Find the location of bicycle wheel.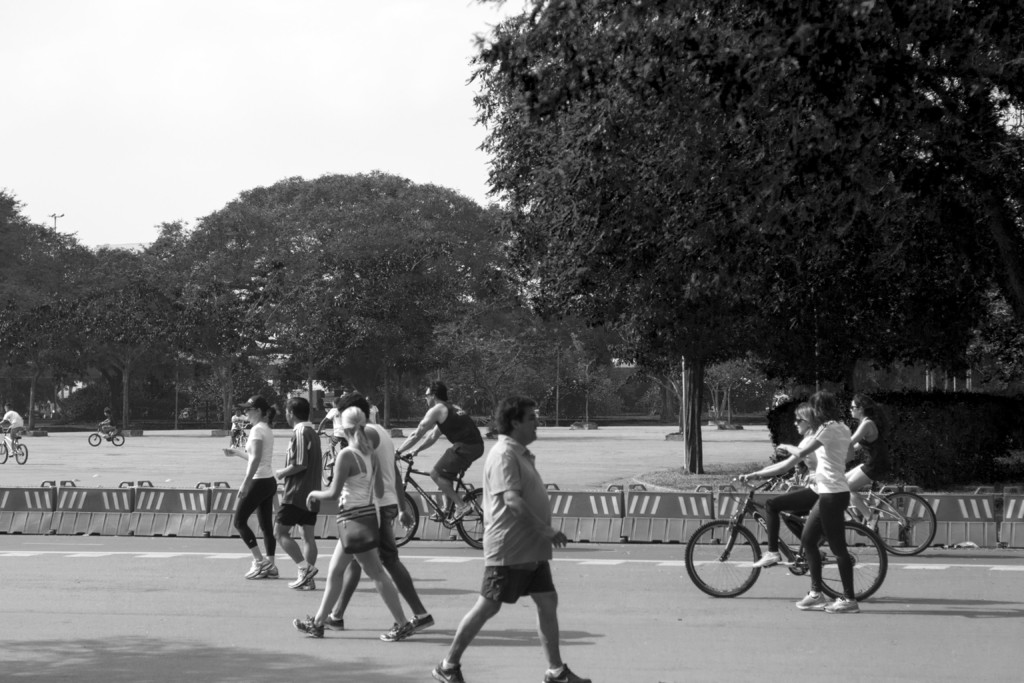
Location: crop(872, 497, 936, 557).
